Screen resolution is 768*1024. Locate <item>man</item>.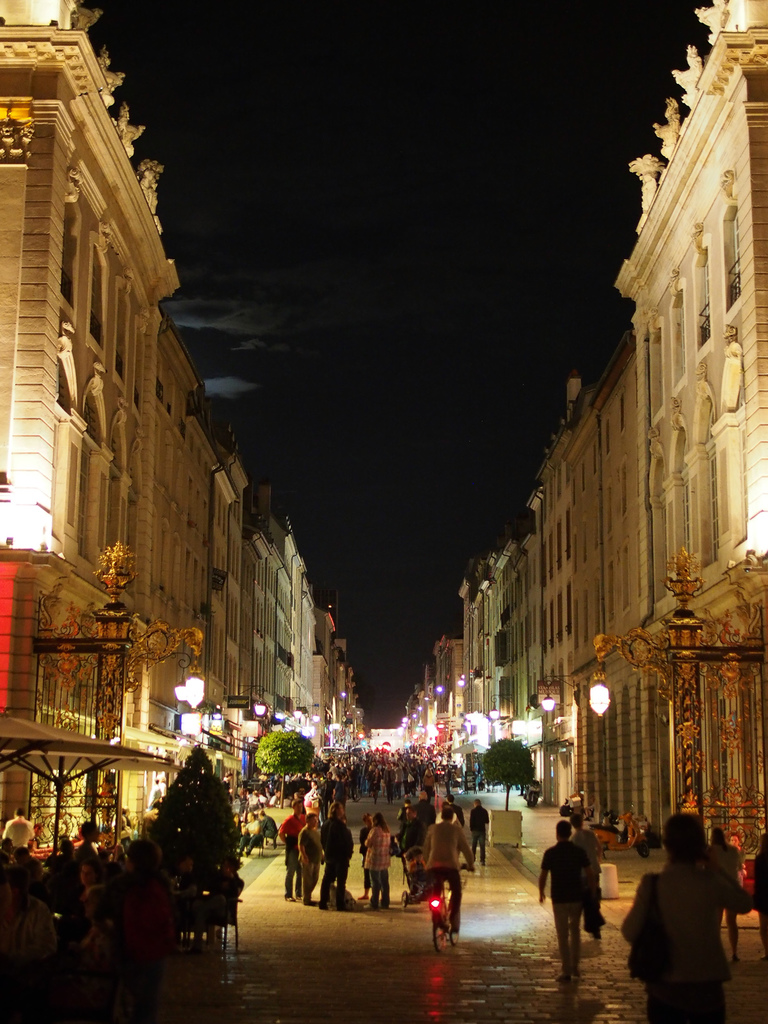
select_region(238, 810, 263, 860).
